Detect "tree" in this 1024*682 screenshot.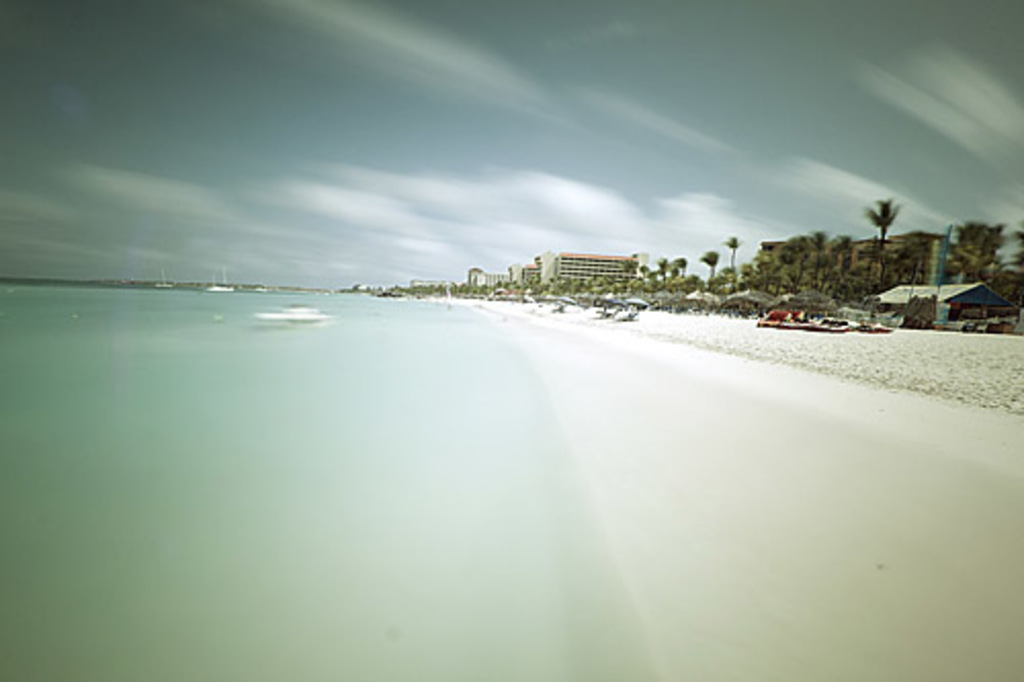
Detection: l=946, t=221, r=1006, b=283.
